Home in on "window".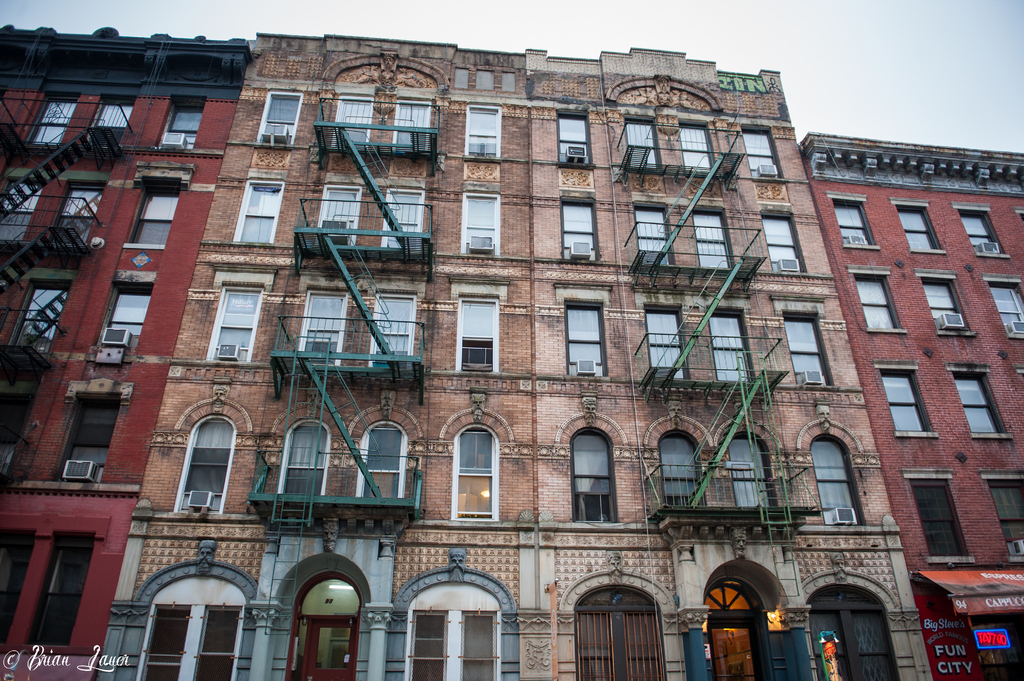
Homed in at x1=769 y1=294 x2=835 y2=389.
